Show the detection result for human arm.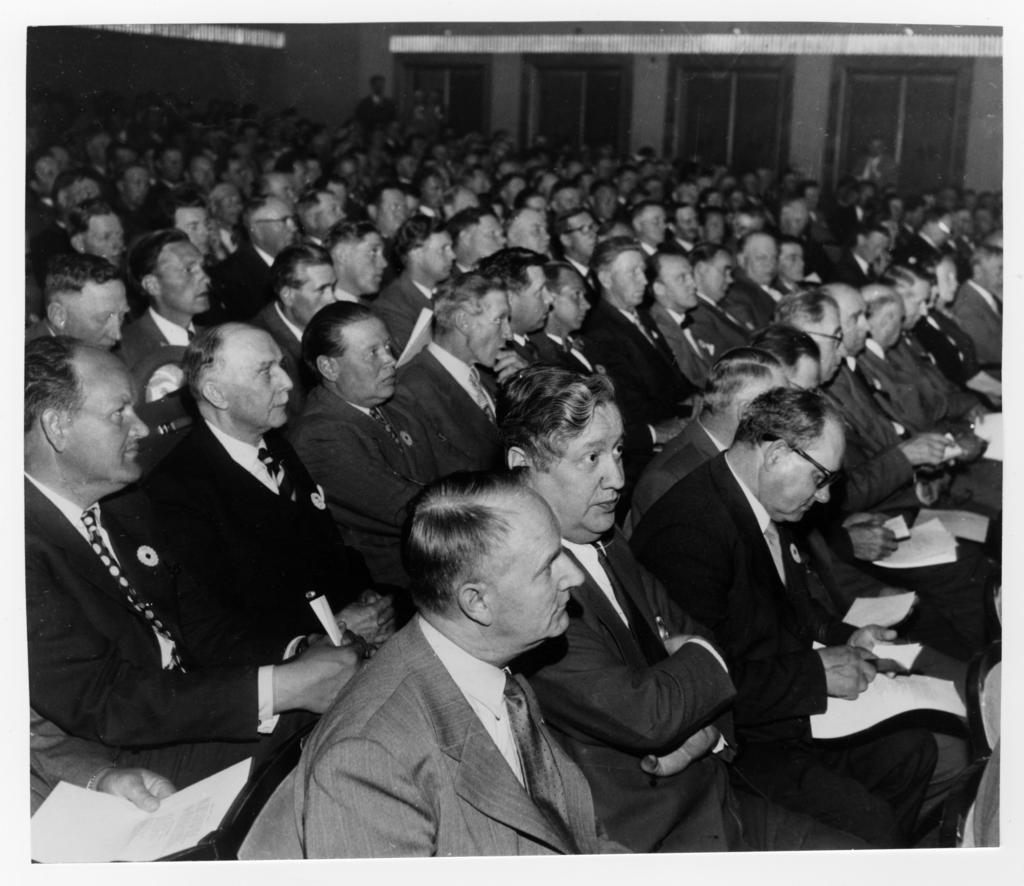
{"x1": 838, "y1": 429, "x2": 952, "y2": 509}.
